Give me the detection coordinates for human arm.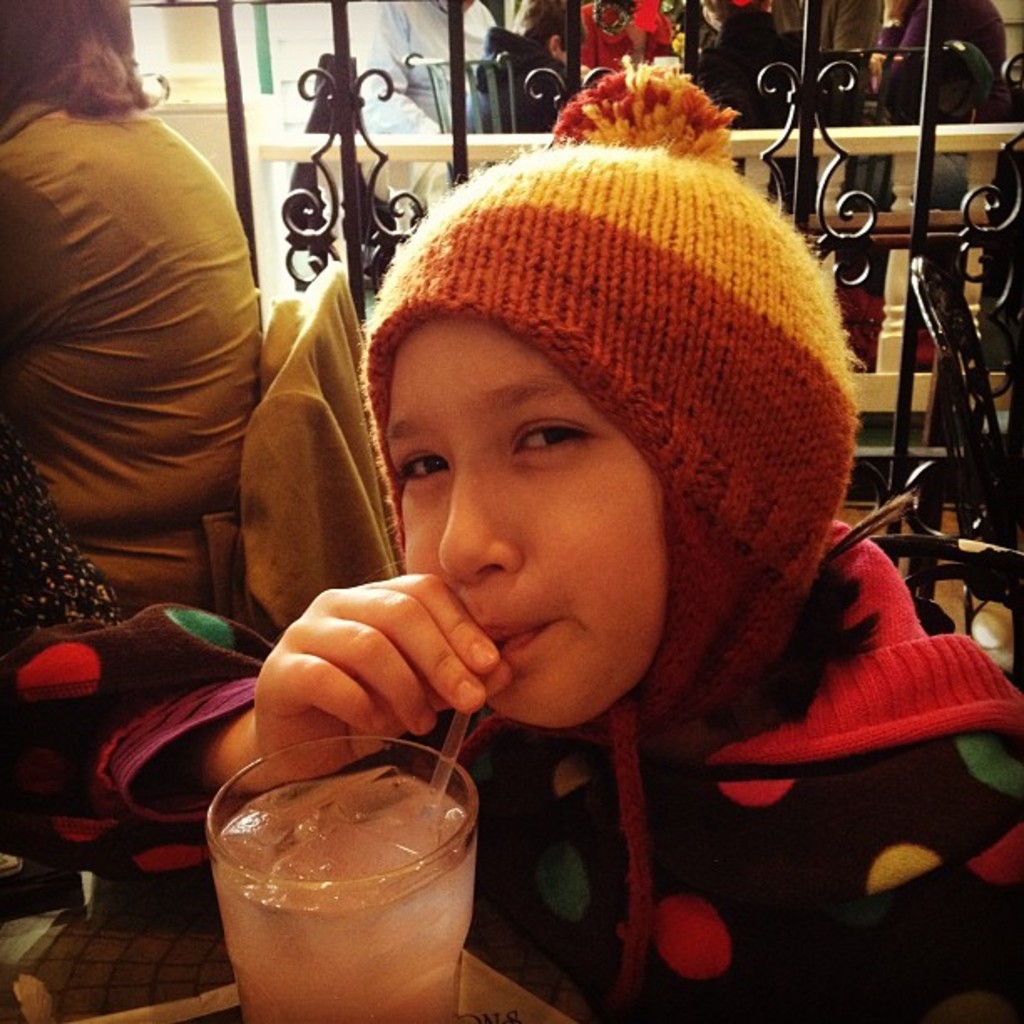
bbox(184, 569, 514, 791).
